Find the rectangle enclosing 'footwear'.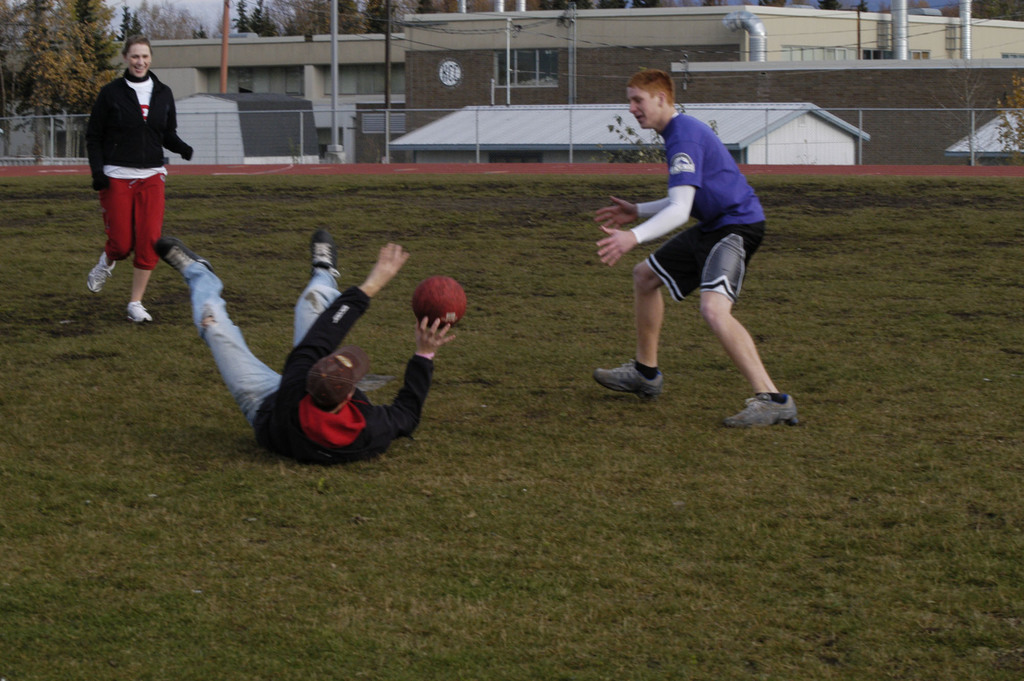
bbox=[591, 359, 669, 396].
